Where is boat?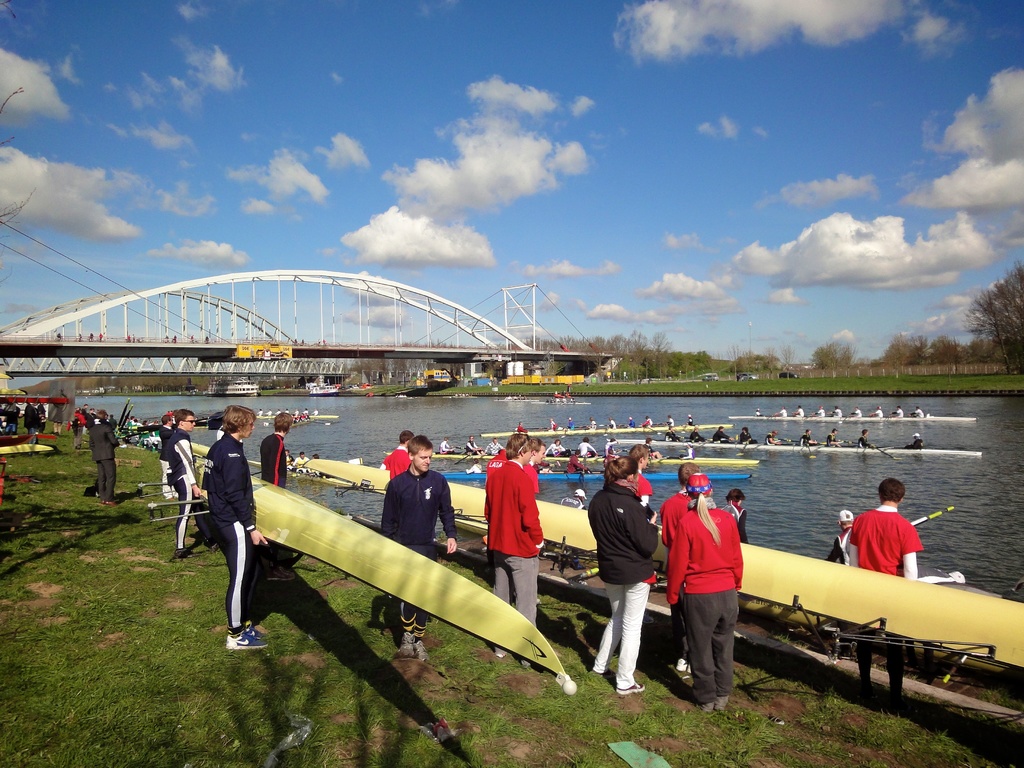
(left=194, top=453, right=573, bottom=694).
